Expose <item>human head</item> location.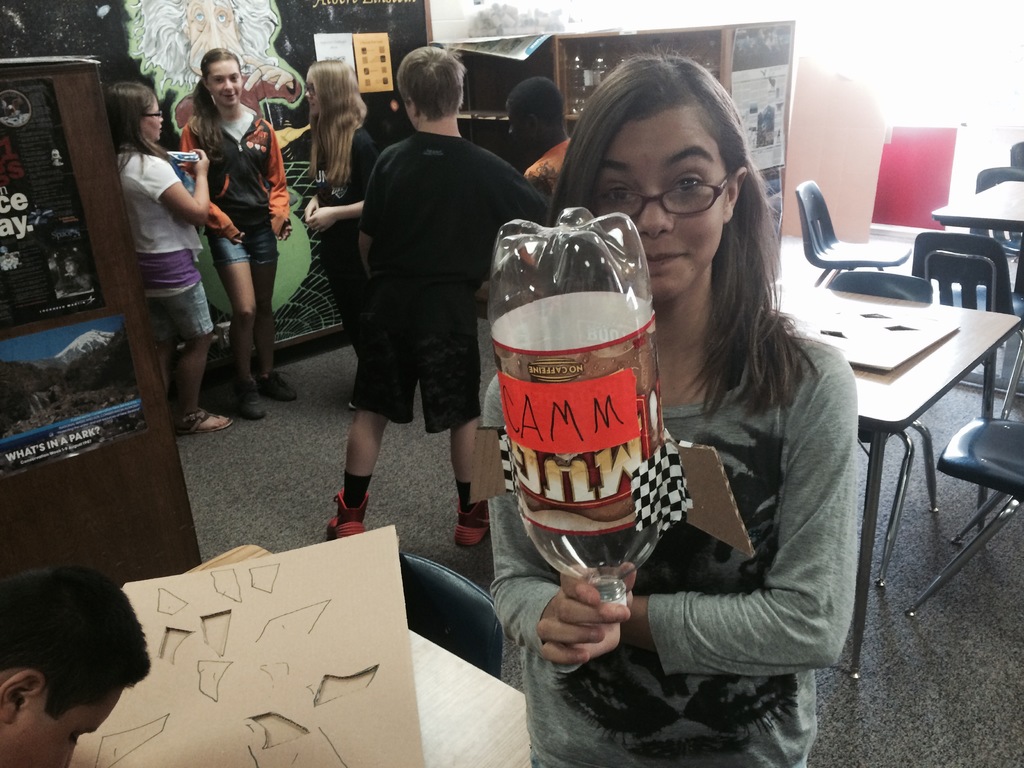
Exposed at region(508, 78, 568, 150).
